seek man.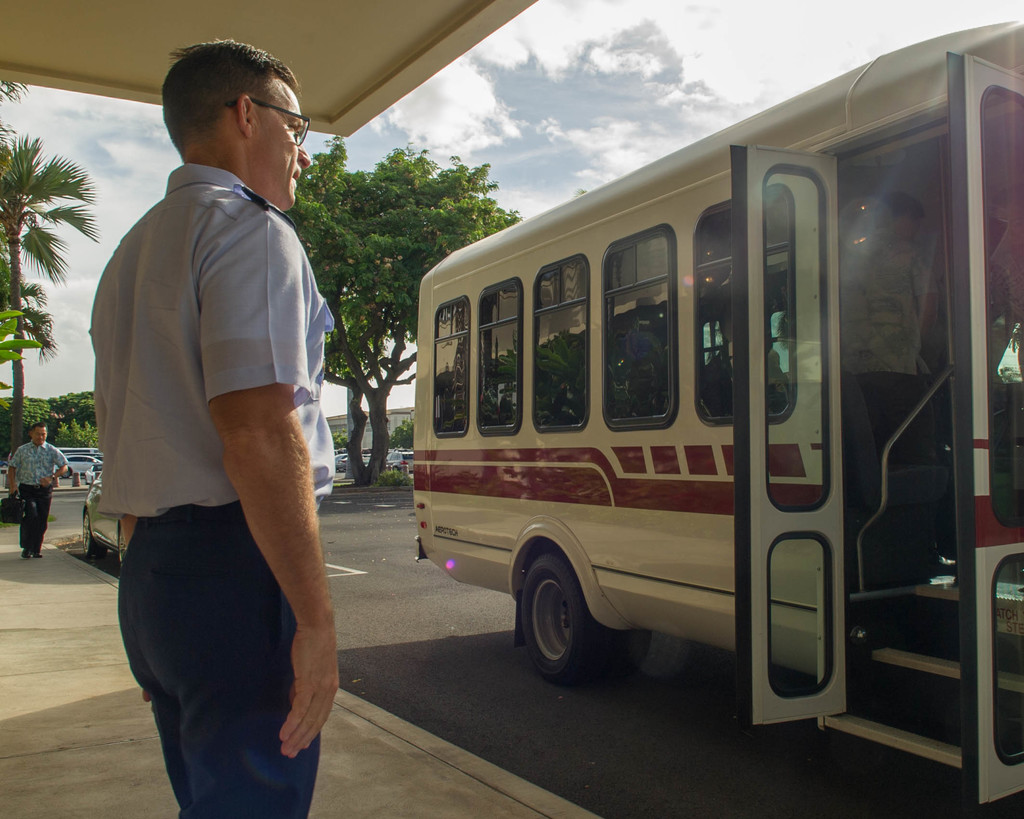
[81, 30, 359, 813].
